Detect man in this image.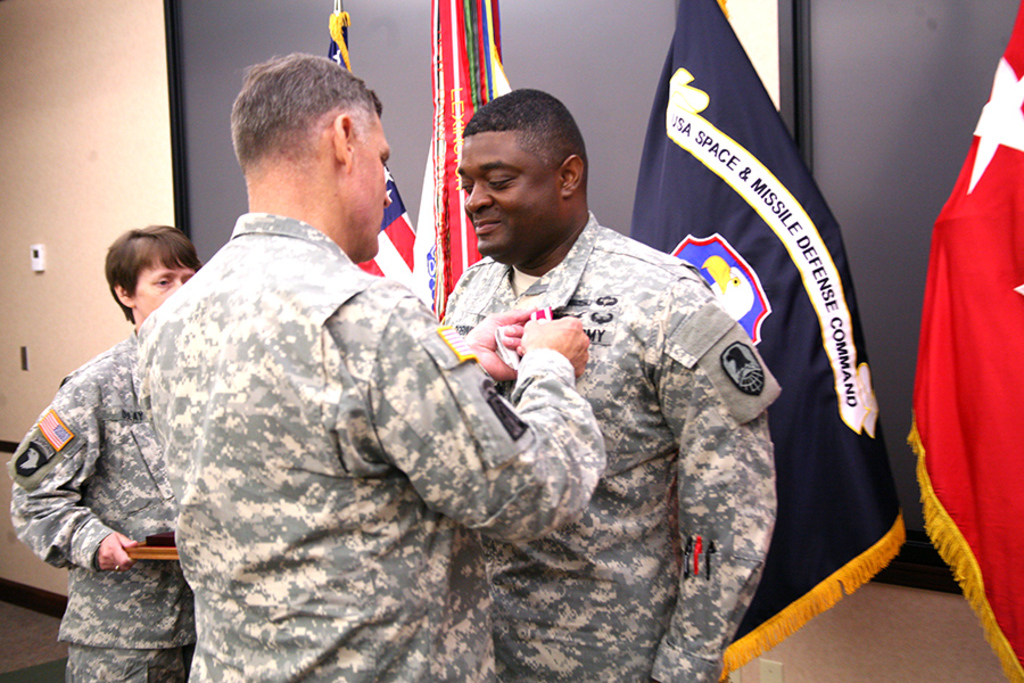
Detection: [132,54,605,682].
